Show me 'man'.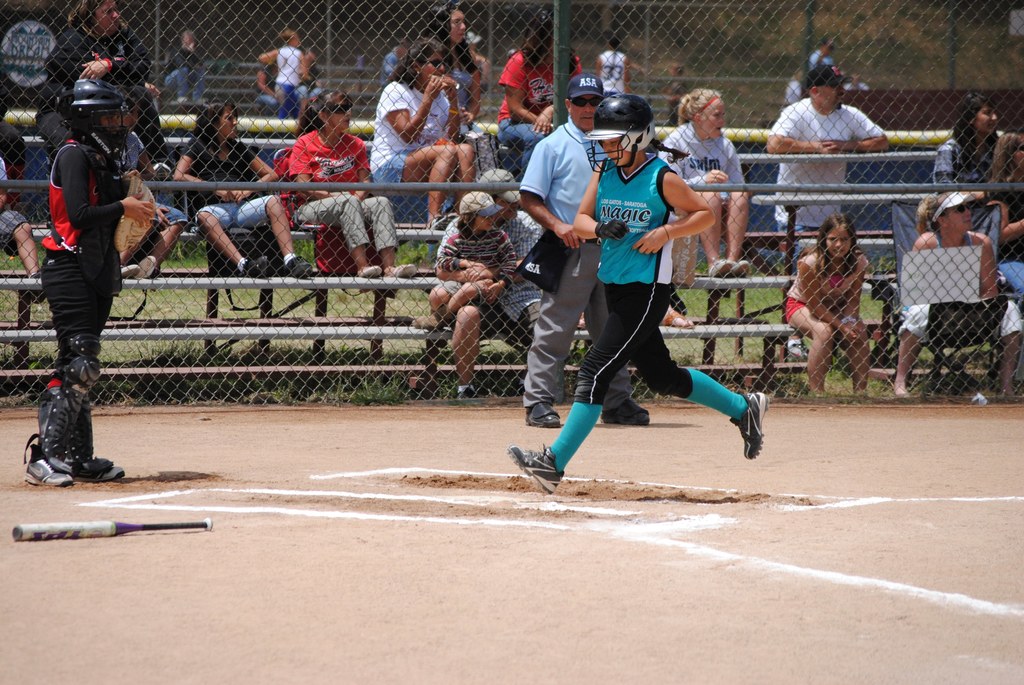
'man' is here: left=845, top=69, right=872, bottom=89.
